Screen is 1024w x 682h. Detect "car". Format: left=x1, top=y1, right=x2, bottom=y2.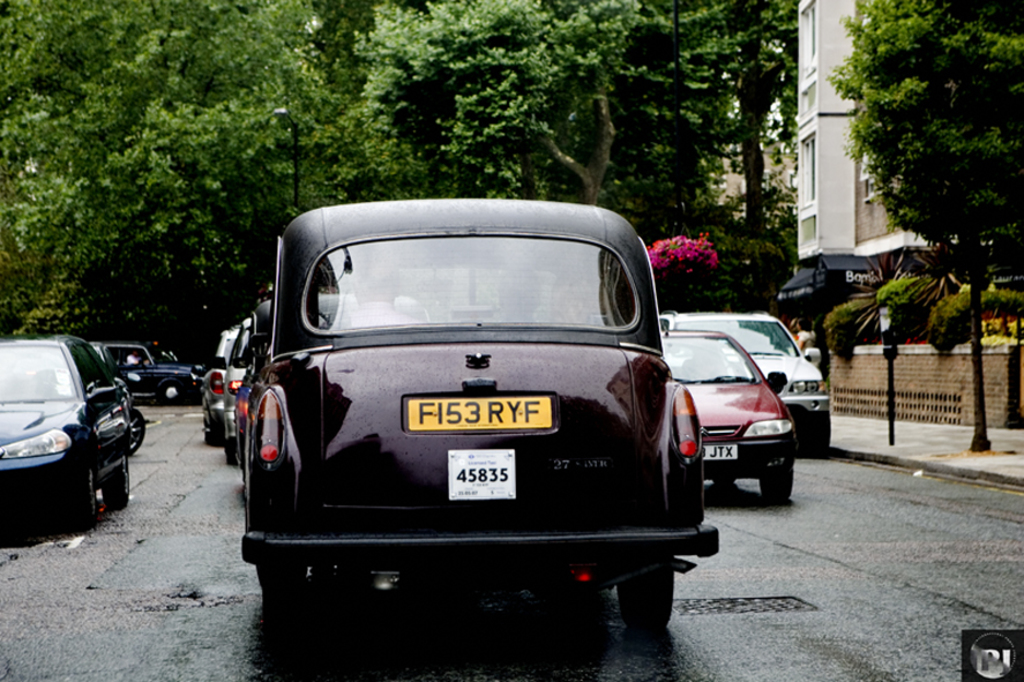
left=97, top=340, right=147, bottom=455.
